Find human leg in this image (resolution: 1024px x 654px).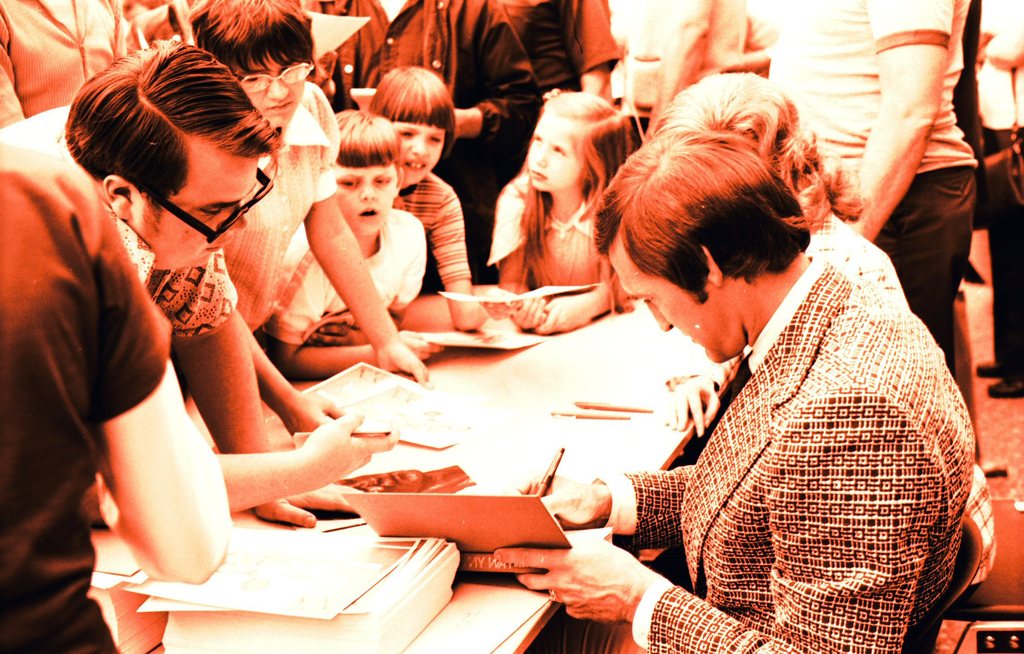
877,118,972,372.
